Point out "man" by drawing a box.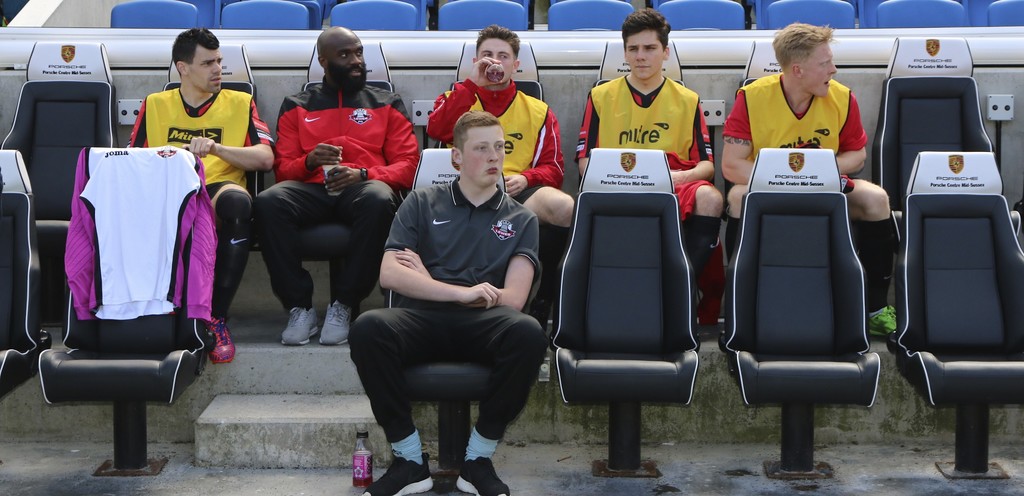
[572,7,722,342].
